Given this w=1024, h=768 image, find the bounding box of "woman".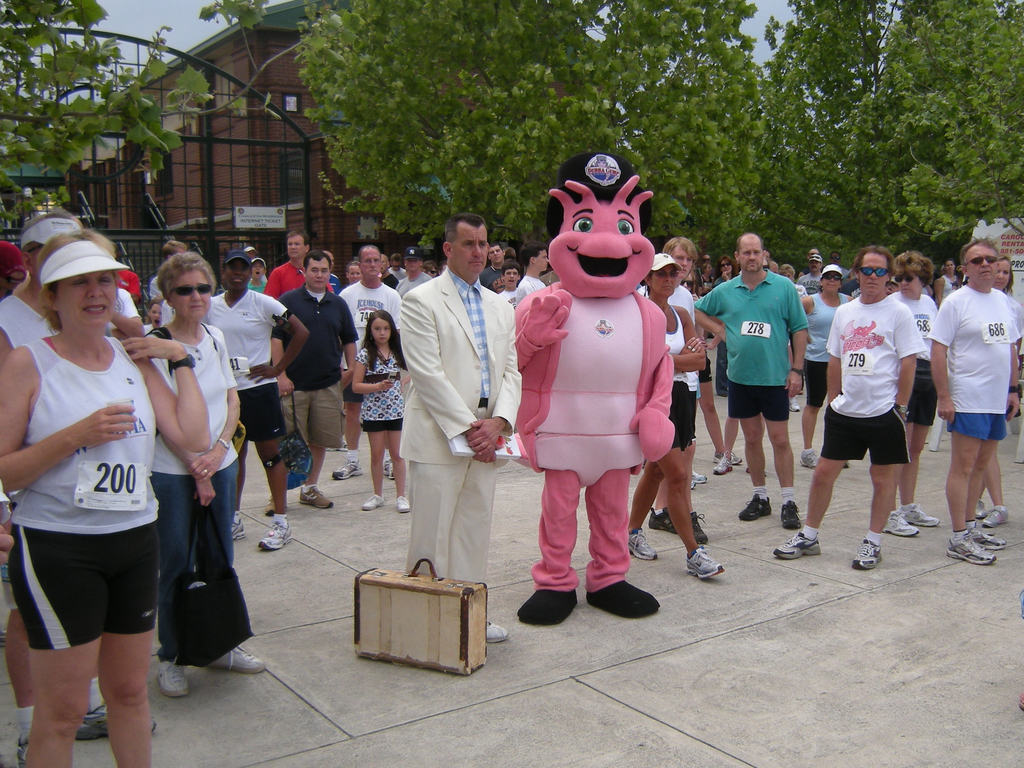
locate(892, 249, 942, 545).
